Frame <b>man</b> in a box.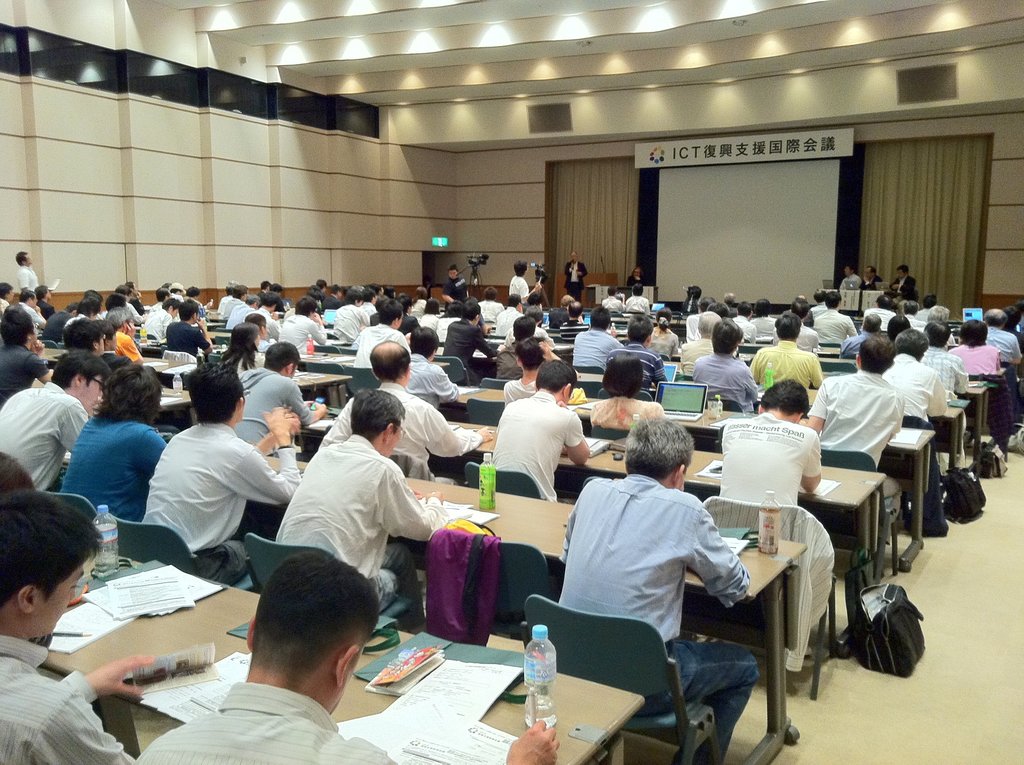
924,321,967,400.
